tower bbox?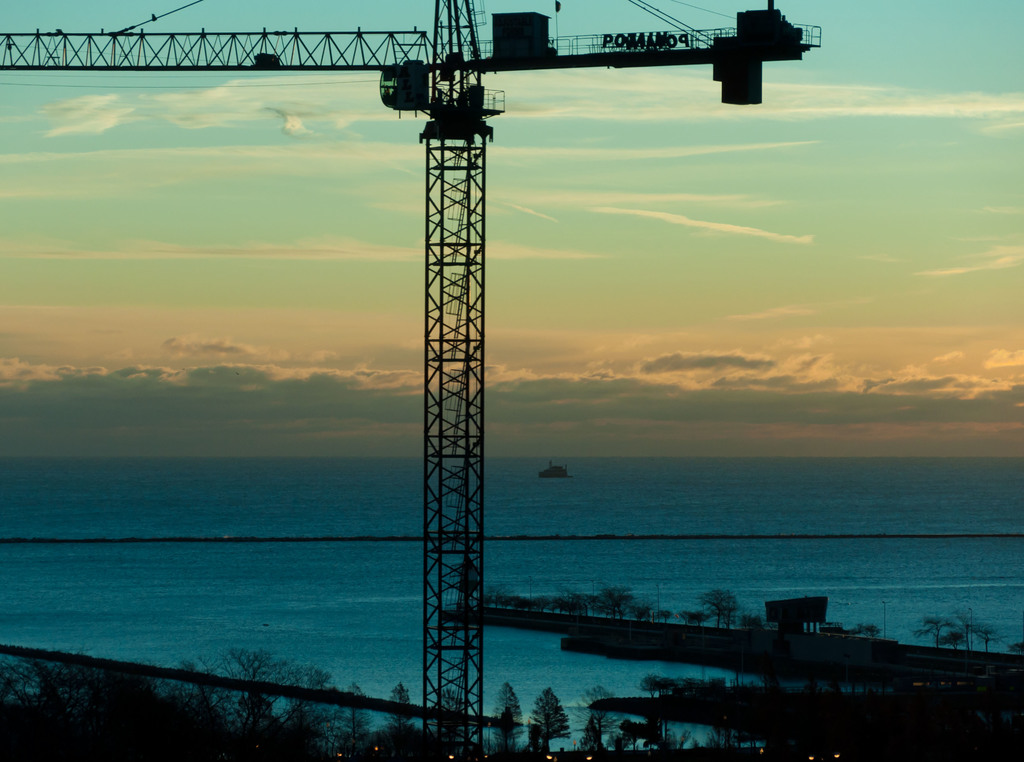
bbox=(0, 0, 825, 761)
